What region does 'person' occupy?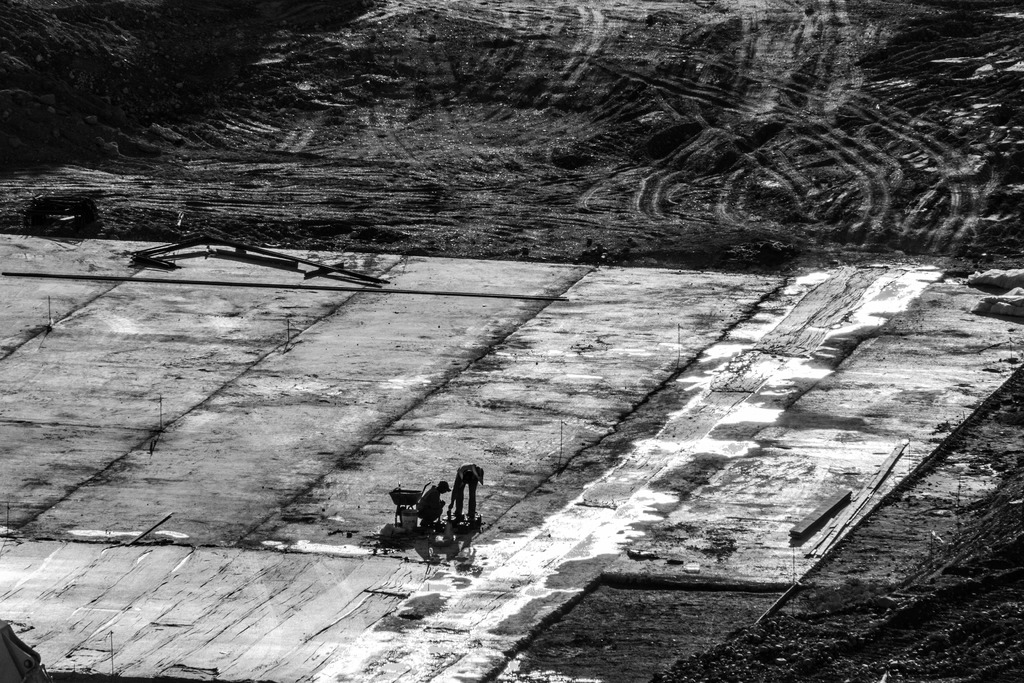
x1=453, y1=463, x2=482, y2=523.
